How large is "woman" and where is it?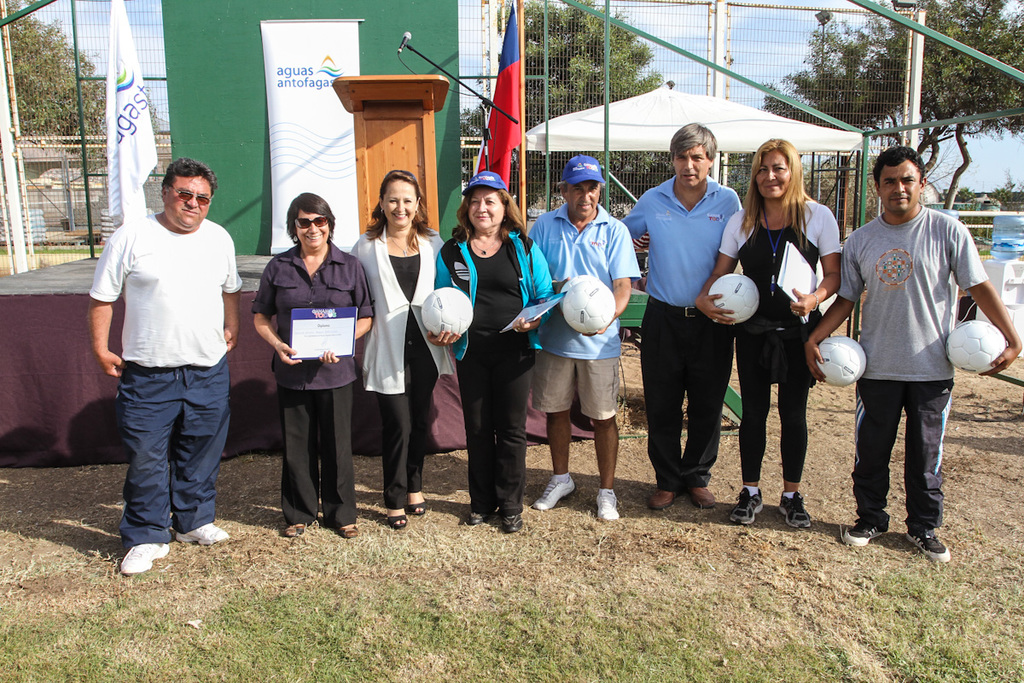
Bounding box: select_region(695, 139, 845, 527).
